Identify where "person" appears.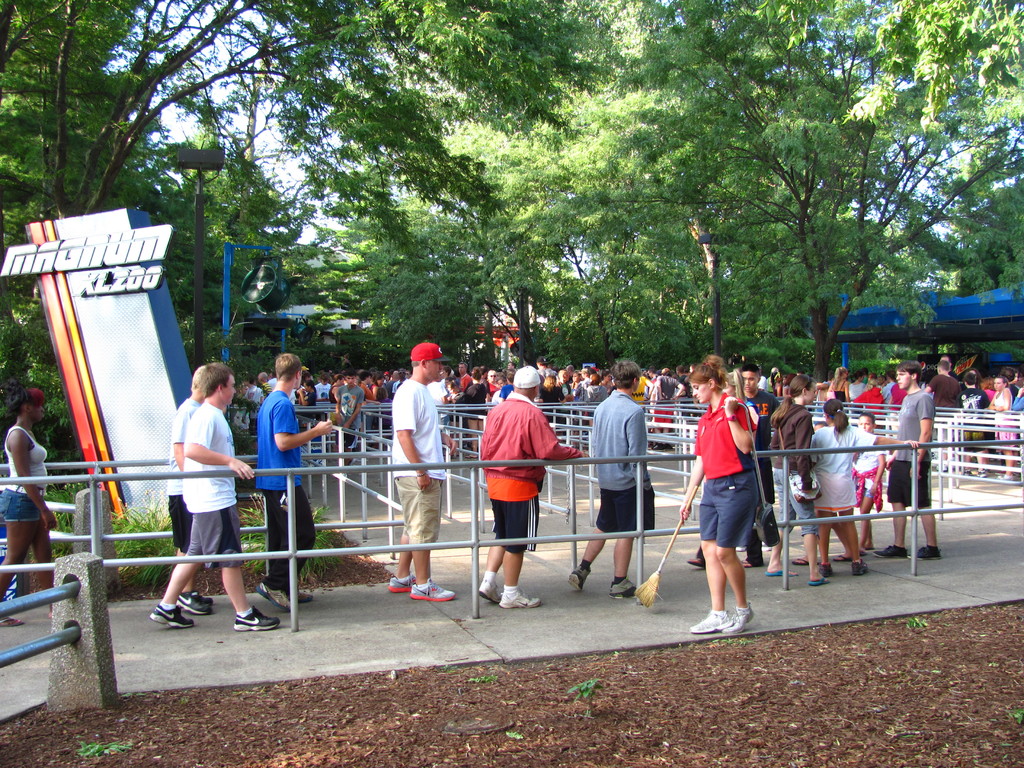
Appears at (840,412,886,558).
